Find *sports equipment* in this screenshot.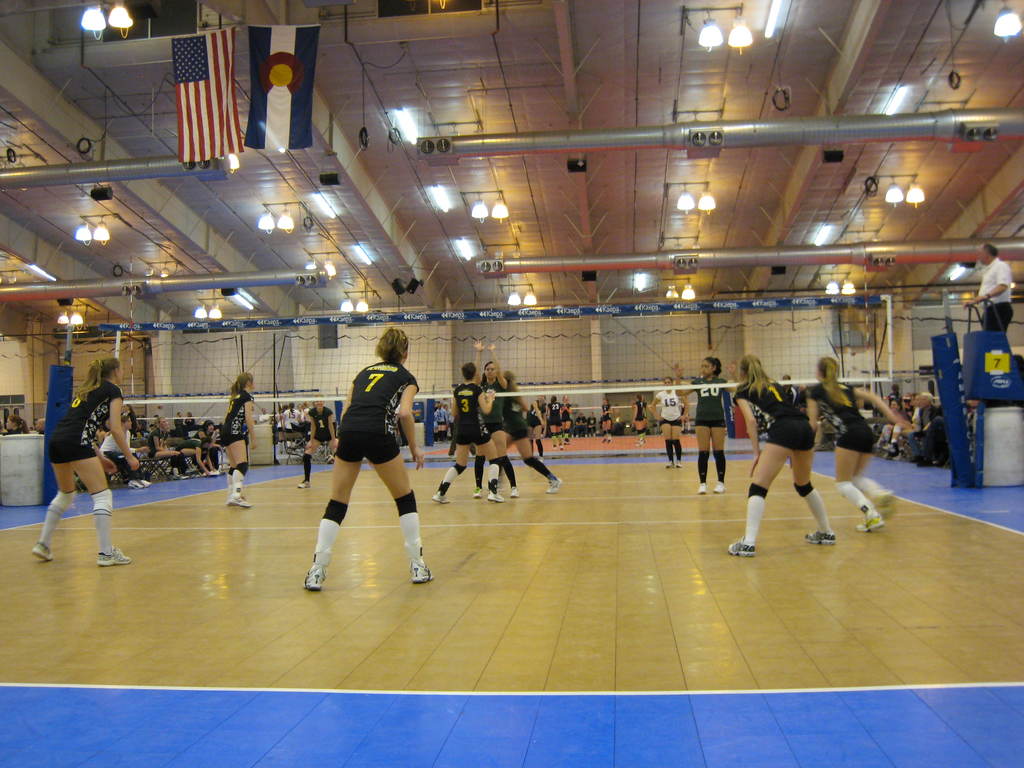
The bounding box for *sports equipment* is bbox=(548, 476, 564, 495).
